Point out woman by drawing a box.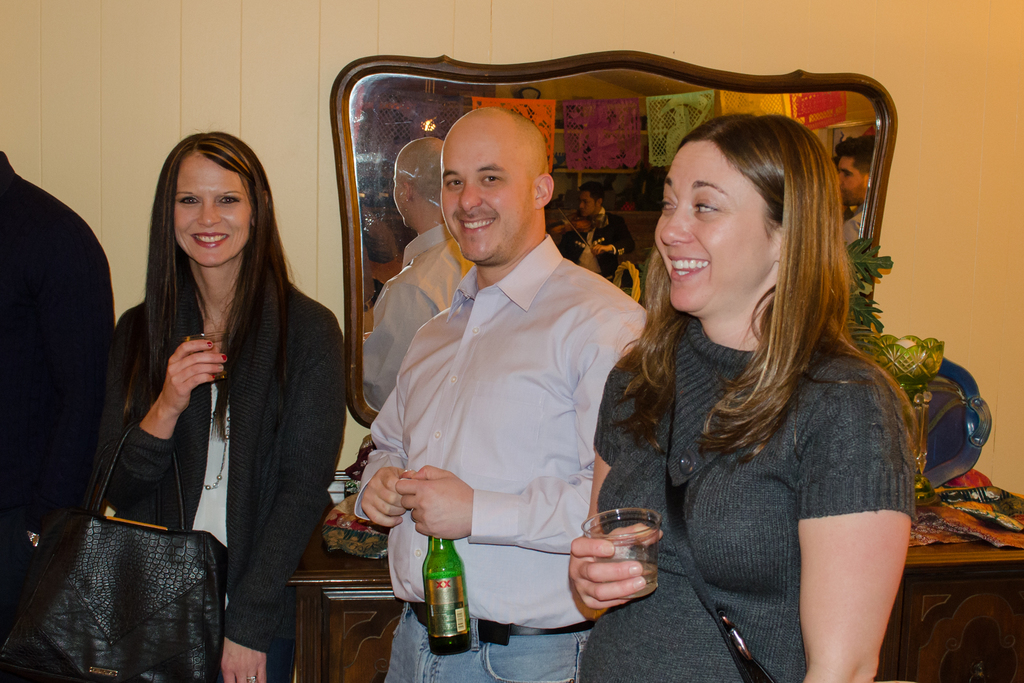
rect(104, 137, 351, 682).
